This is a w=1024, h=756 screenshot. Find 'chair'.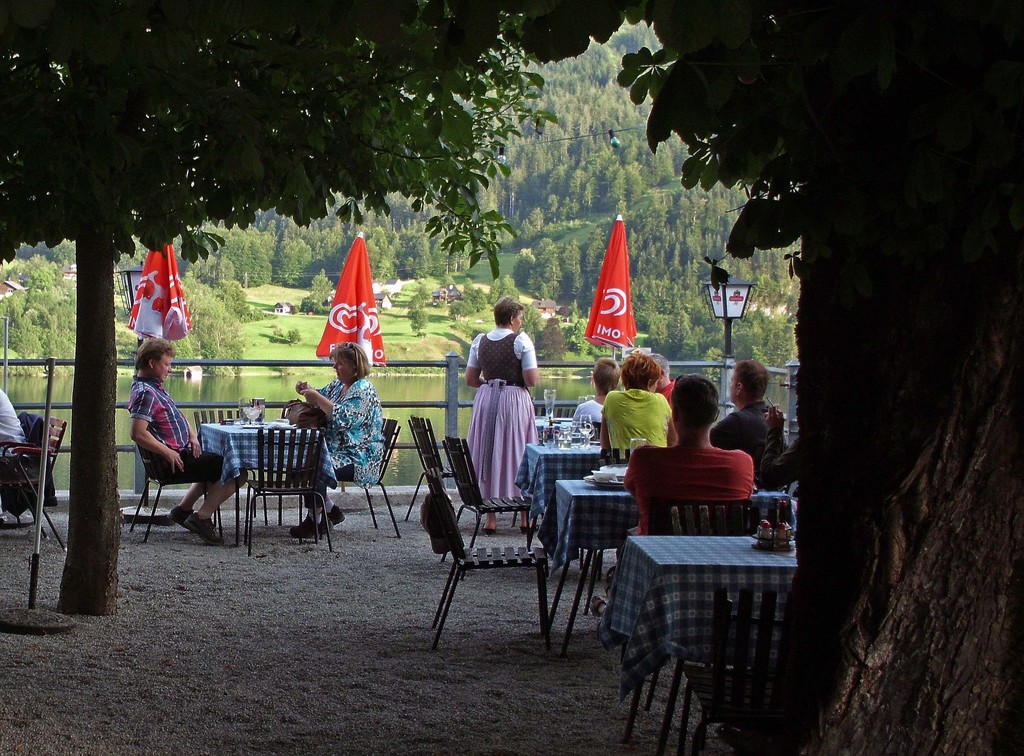
Bounding box: bbox=(646, 508, 755, 704).
